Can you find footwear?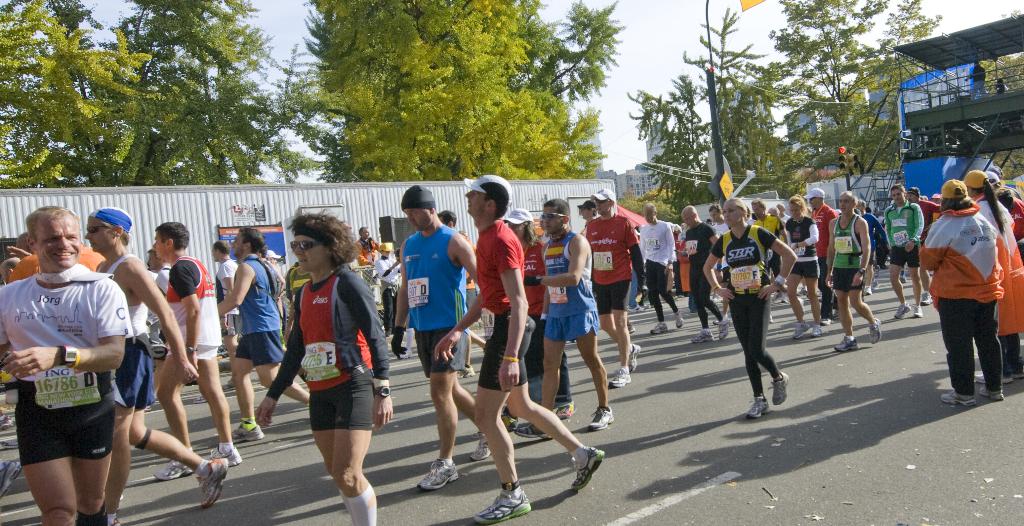
Yes, bounding box: BBox(774, 292, 787, 305).
